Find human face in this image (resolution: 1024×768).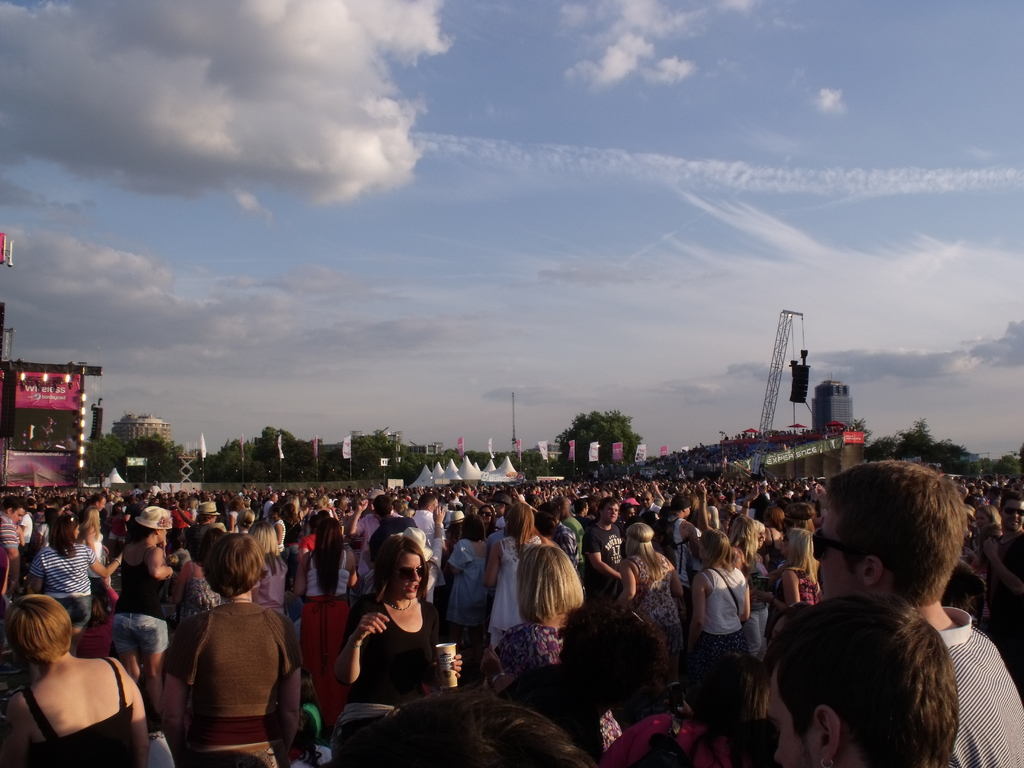
(left=761, top=679, right=814, bottom=767).
